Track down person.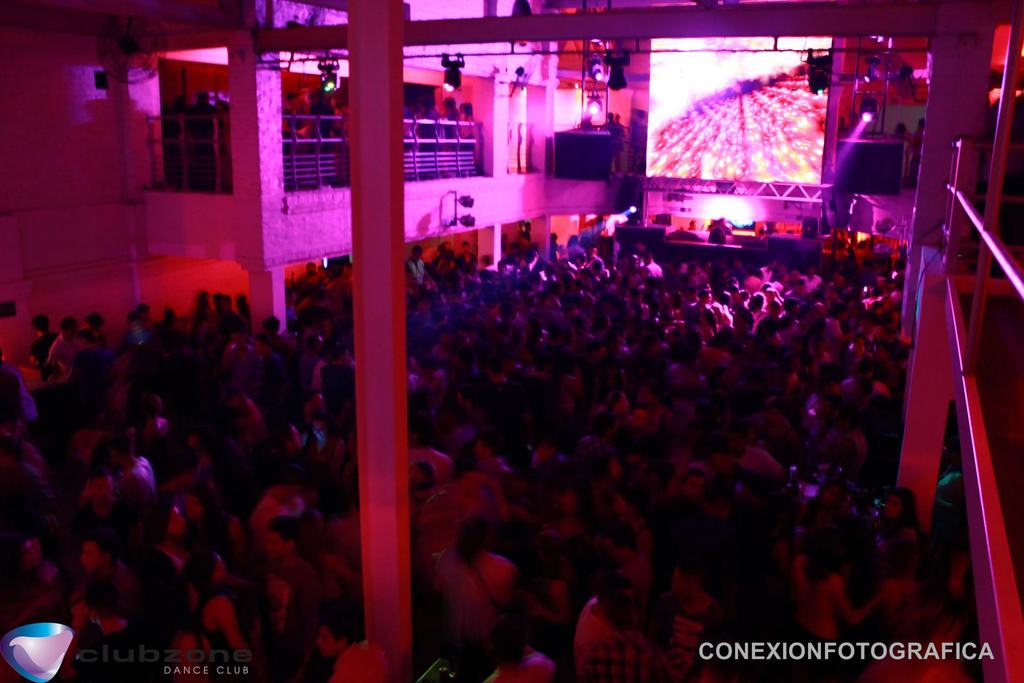
Tracked to select_region(617, 114, 627, 170).
